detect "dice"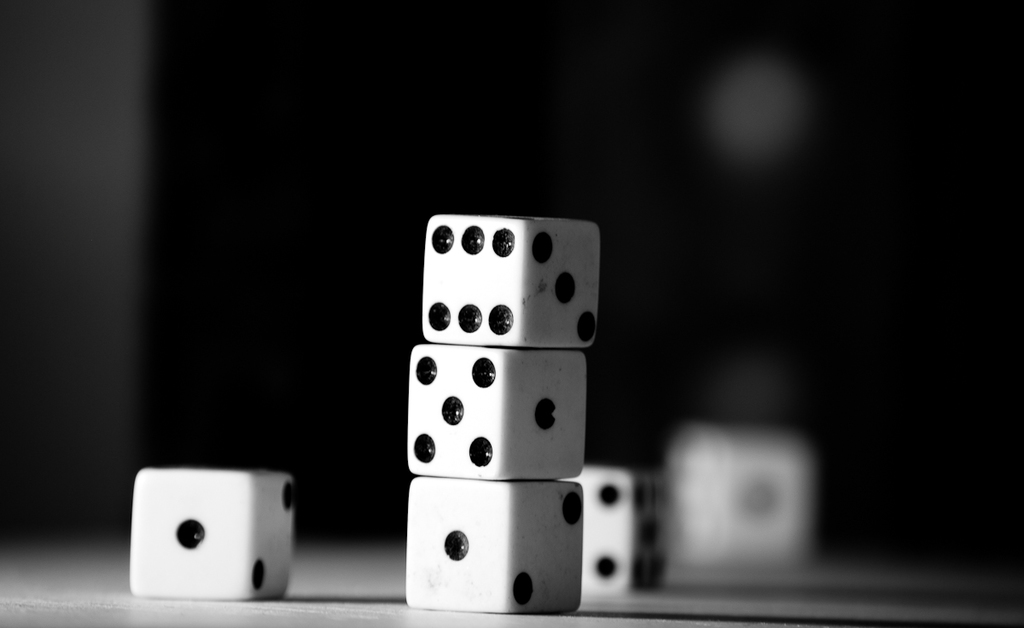
419/215/598/351
